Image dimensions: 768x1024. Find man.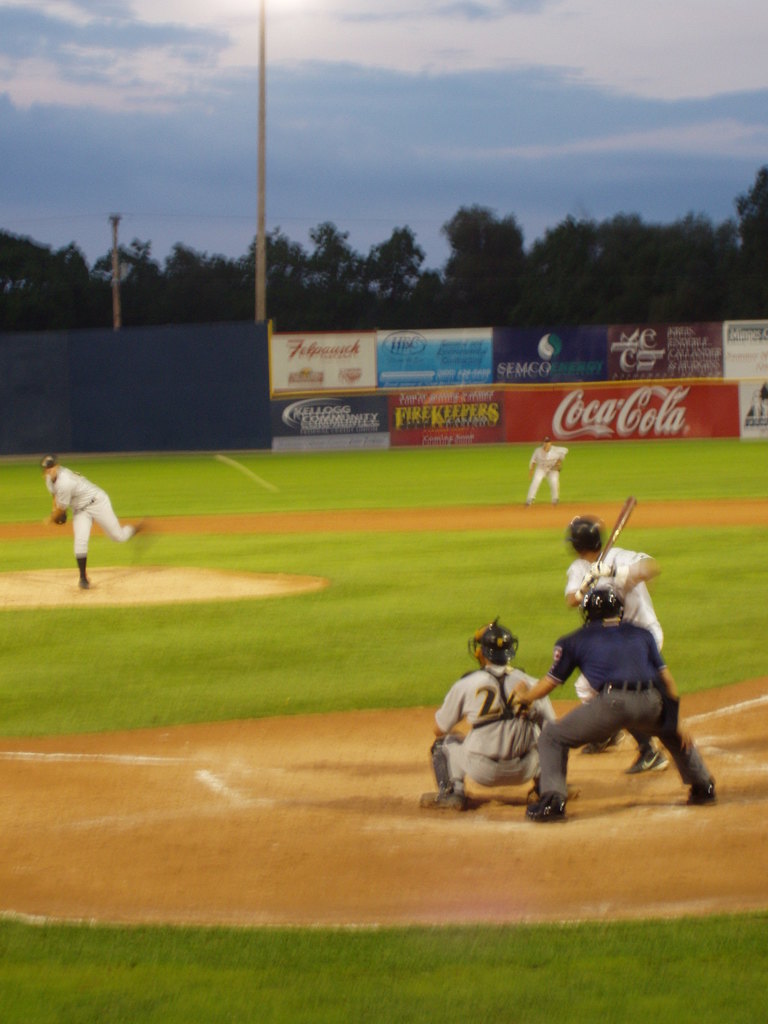
BBox(523, 428, 573, 505).
